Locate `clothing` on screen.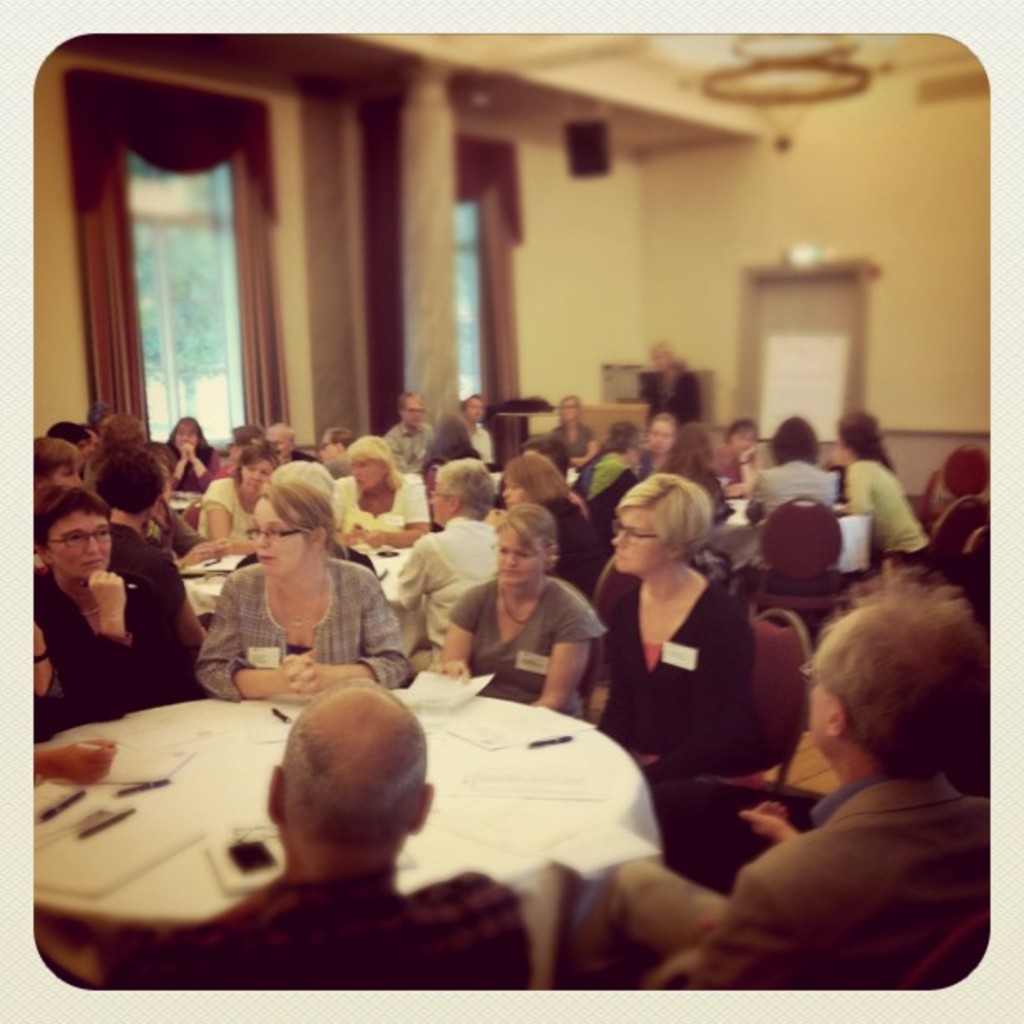
On screen at detection(376, 420, 433, 474).
